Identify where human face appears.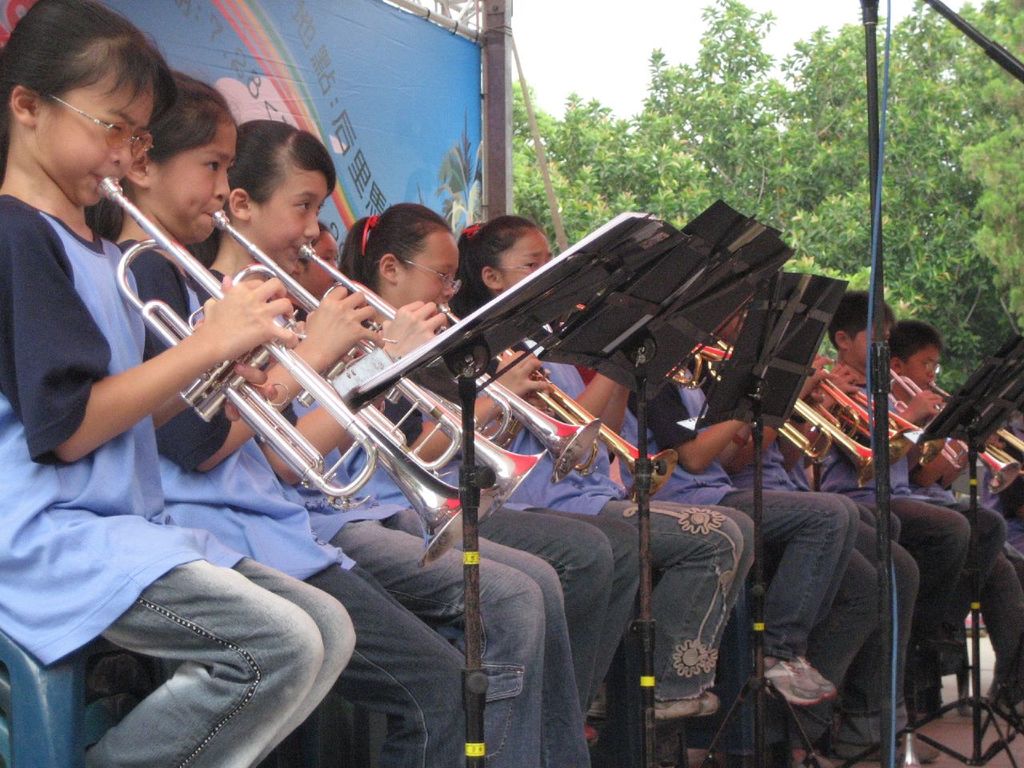
Appears at rect(158, 126, 232, 243).
